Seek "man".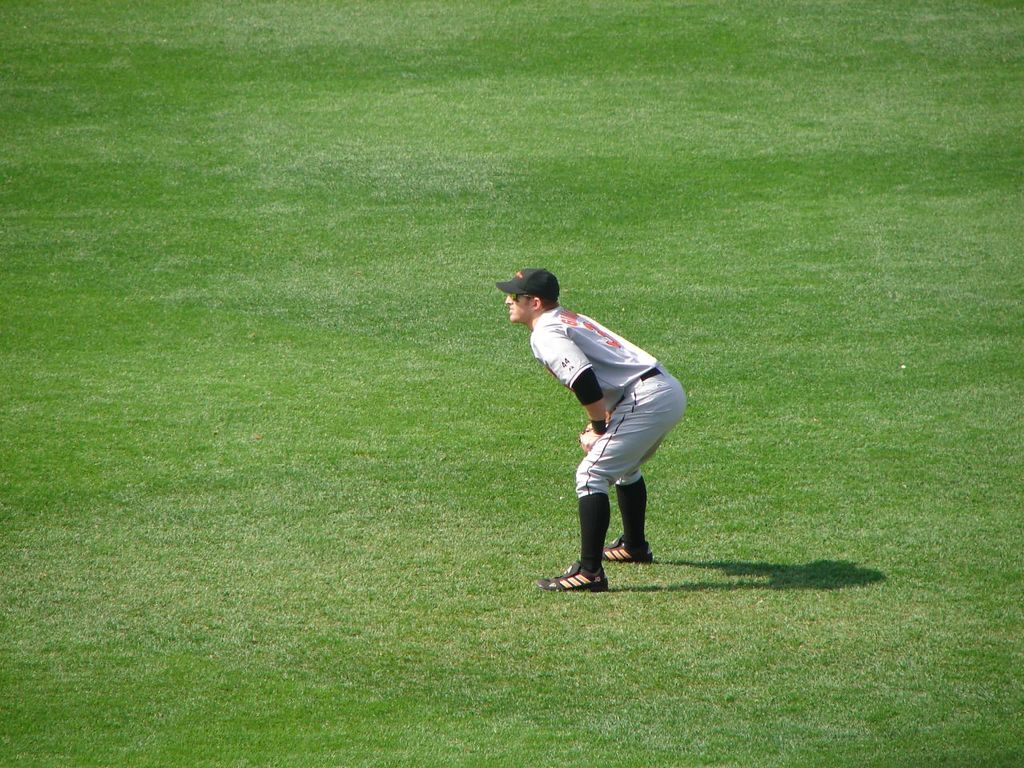
{"left": 499, "top": 261, "right": 689, "bottom": 604}.
